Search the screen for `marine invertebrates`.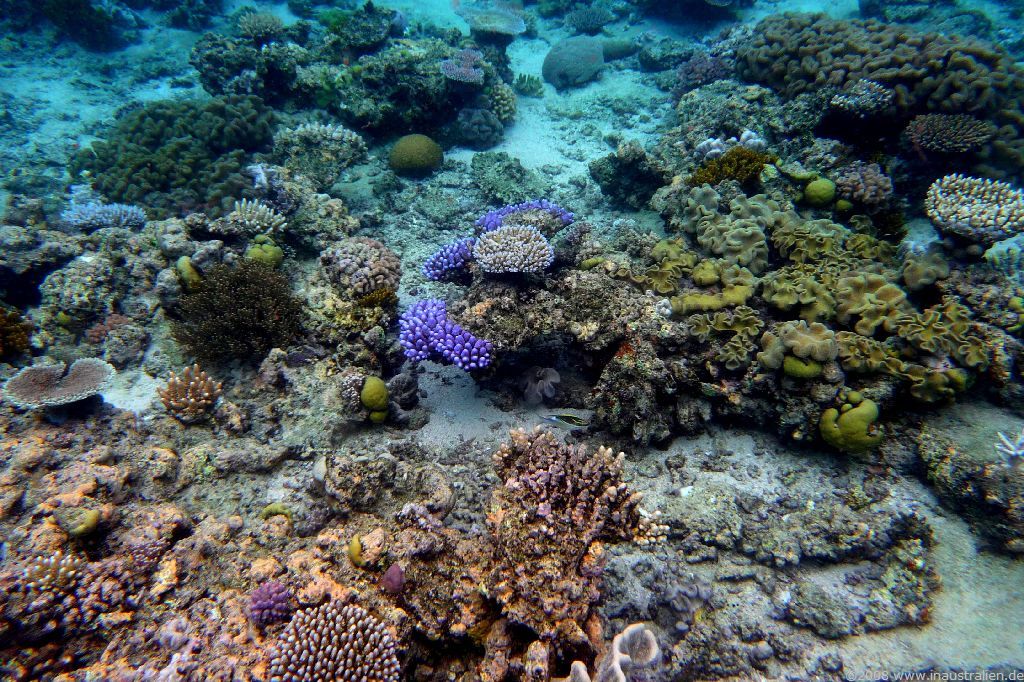
Found at 924,168,1023,255.
